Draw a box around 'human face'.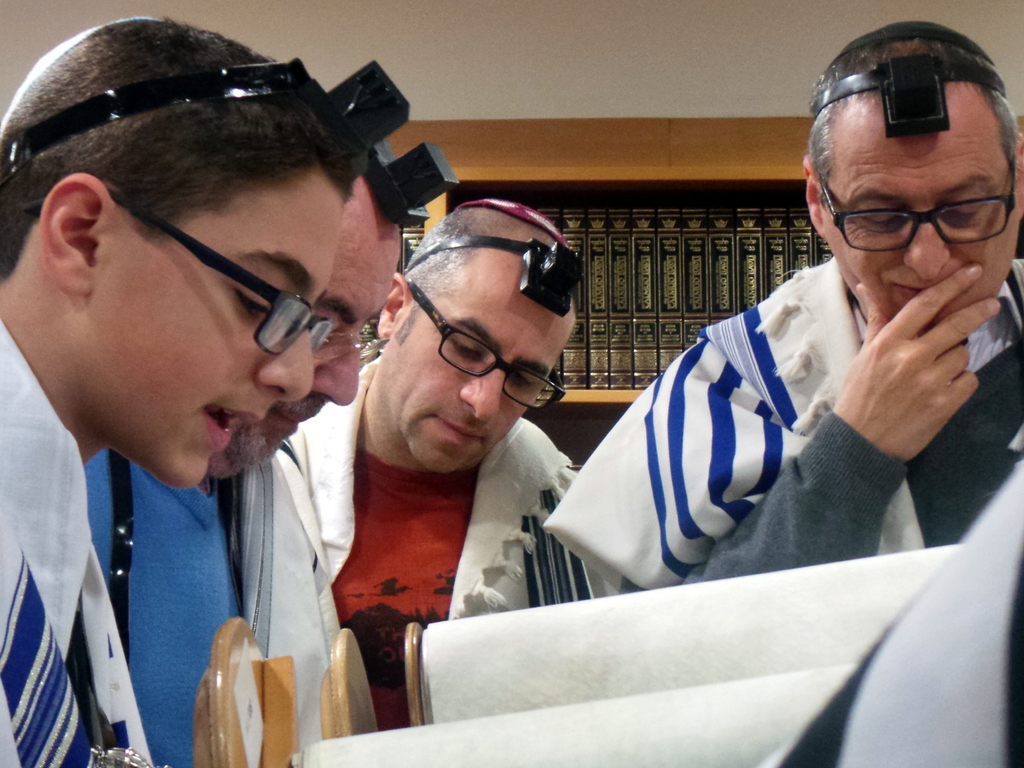
83, 171, 345, 491.
